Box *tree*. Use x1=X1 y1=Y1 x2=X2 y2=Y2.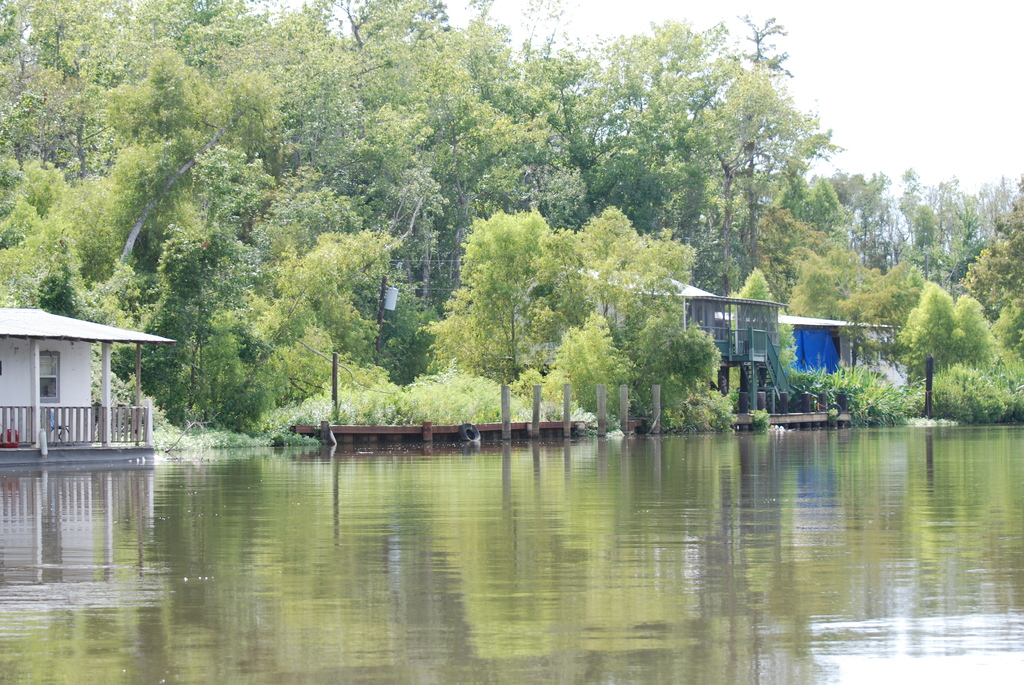
x1=112 y1=40 x2=228 y2=158.
